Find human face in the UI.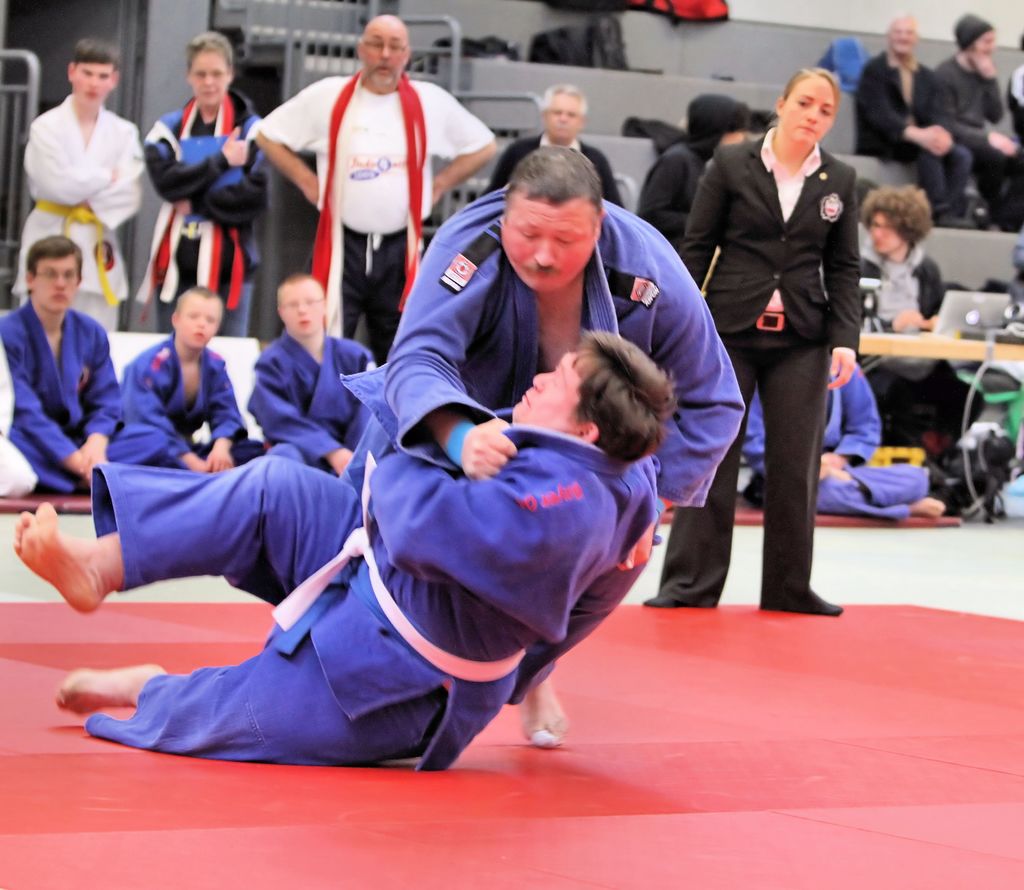
UI element at <region>276, 285, 328, 346</region>.
